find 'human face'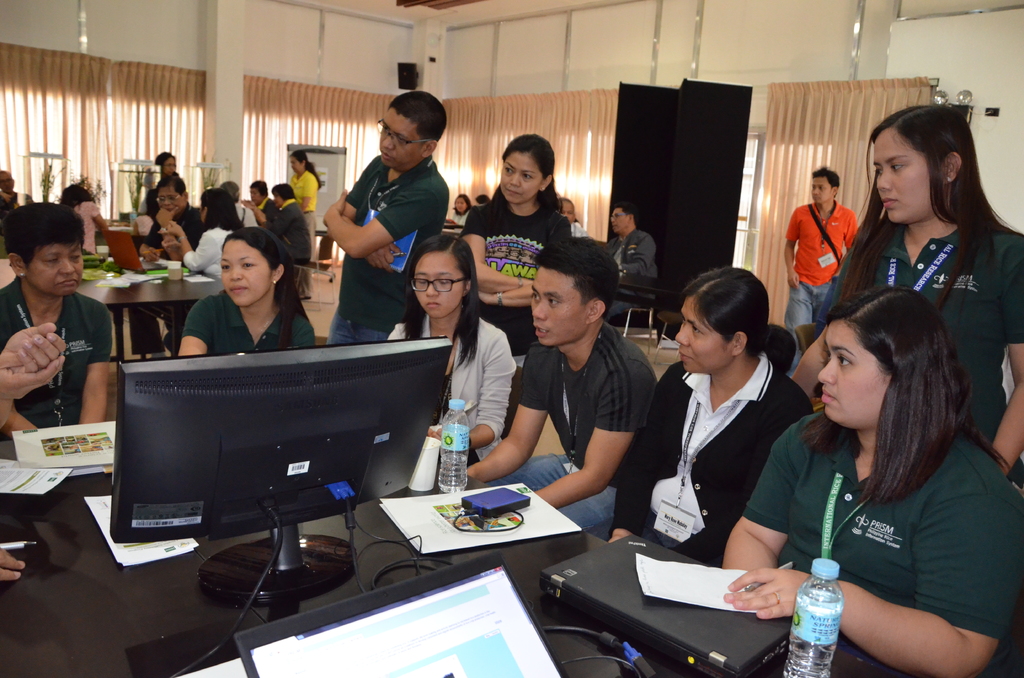
bbox(455, 198, 474, 214)
